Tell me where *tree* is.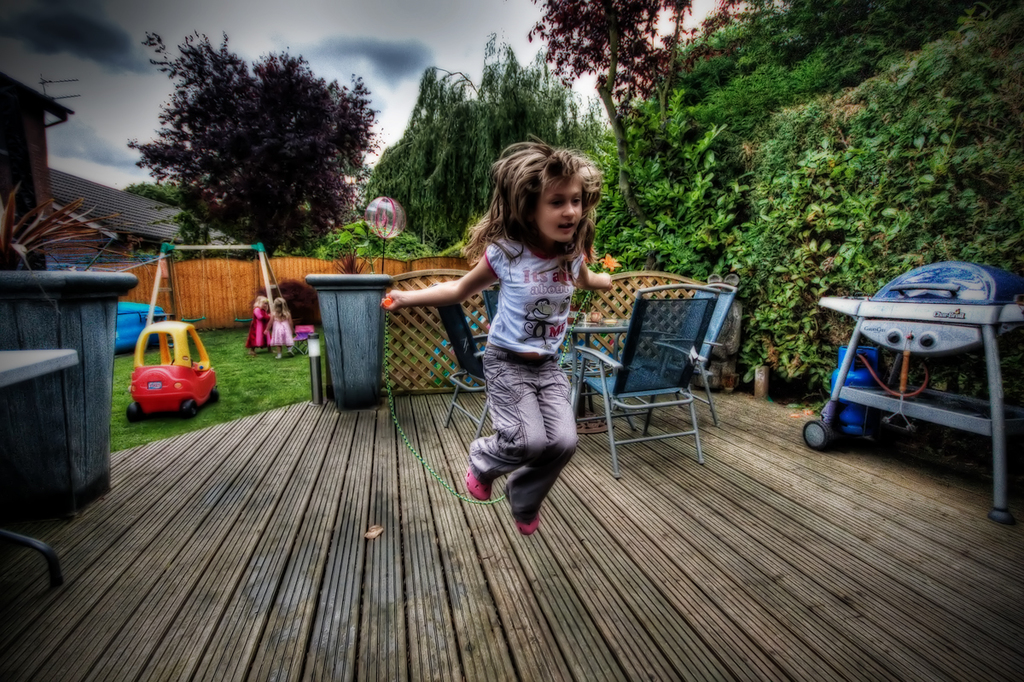
*tree* is at region(359, 30, 604, 234).
